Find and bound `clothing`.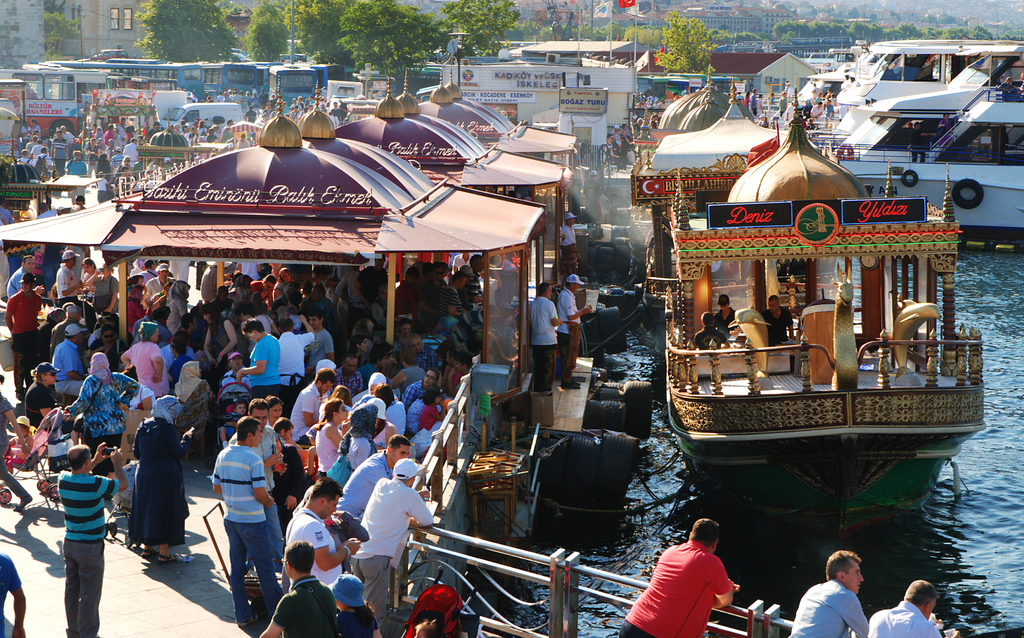
Bound: 559 286 583 328.
